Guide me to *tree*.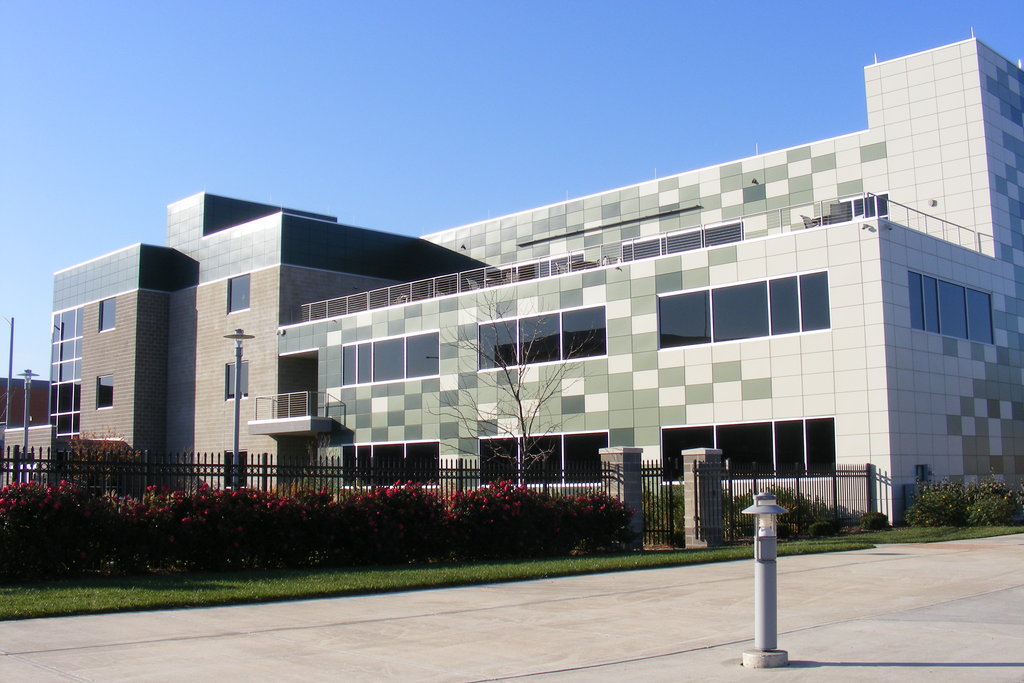
Guidance: locate(66, 425, 145, 489).
